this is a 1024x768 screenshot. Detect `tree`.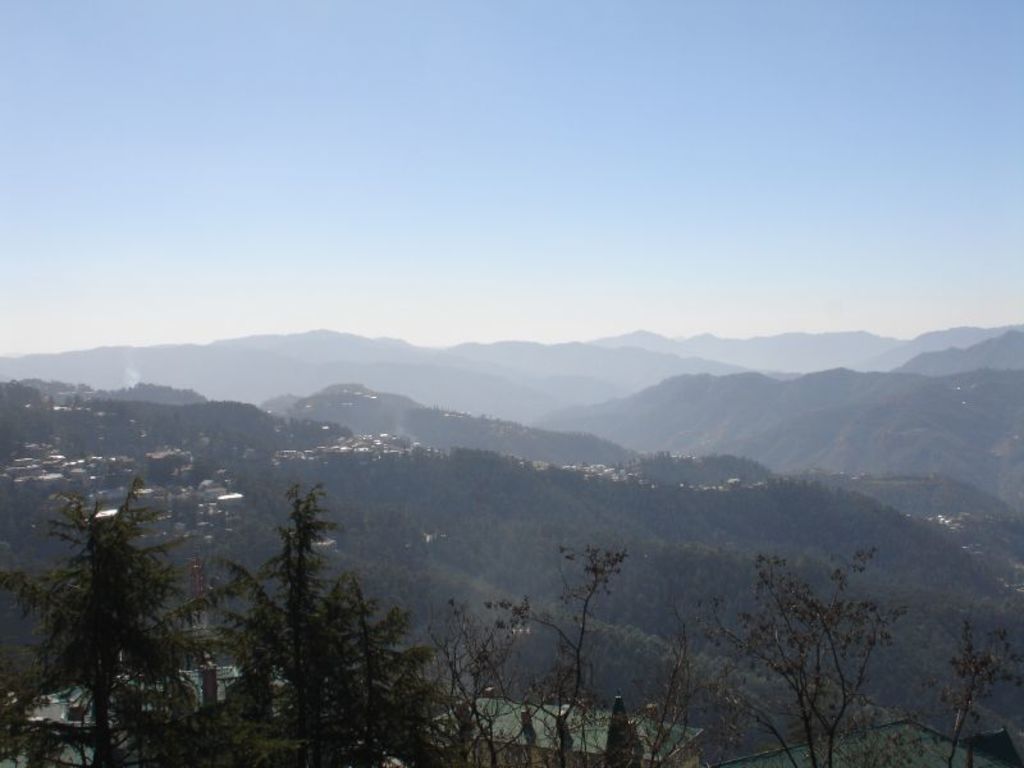
(x1=886, y1=608, x2=1023, y2=767).
